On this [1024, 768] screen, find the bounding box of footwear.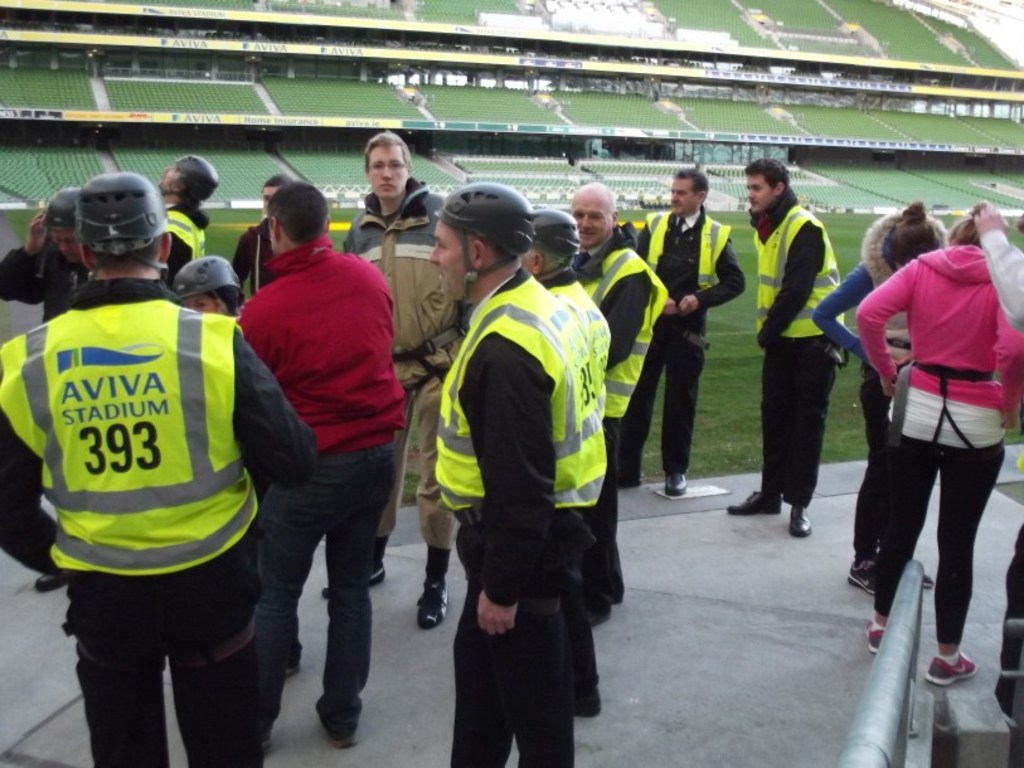
Bounding box: crop(922, 569, 932, 584).
